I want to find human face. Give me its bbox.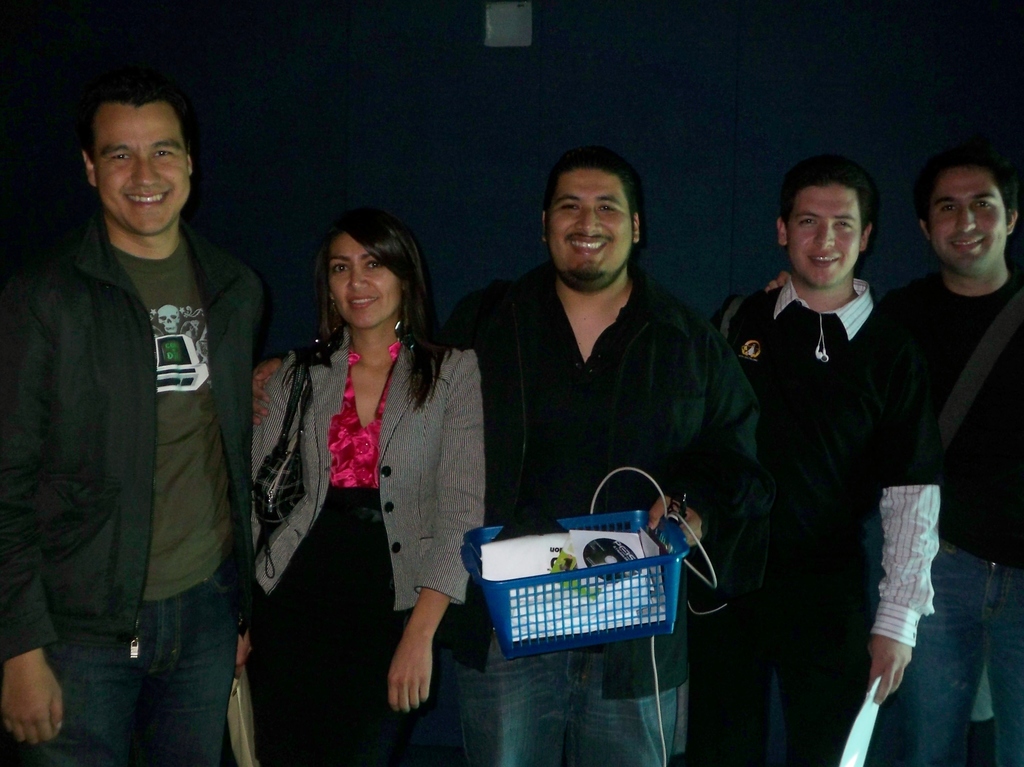
x1=328 y1=233 x2=401 y2=332.
